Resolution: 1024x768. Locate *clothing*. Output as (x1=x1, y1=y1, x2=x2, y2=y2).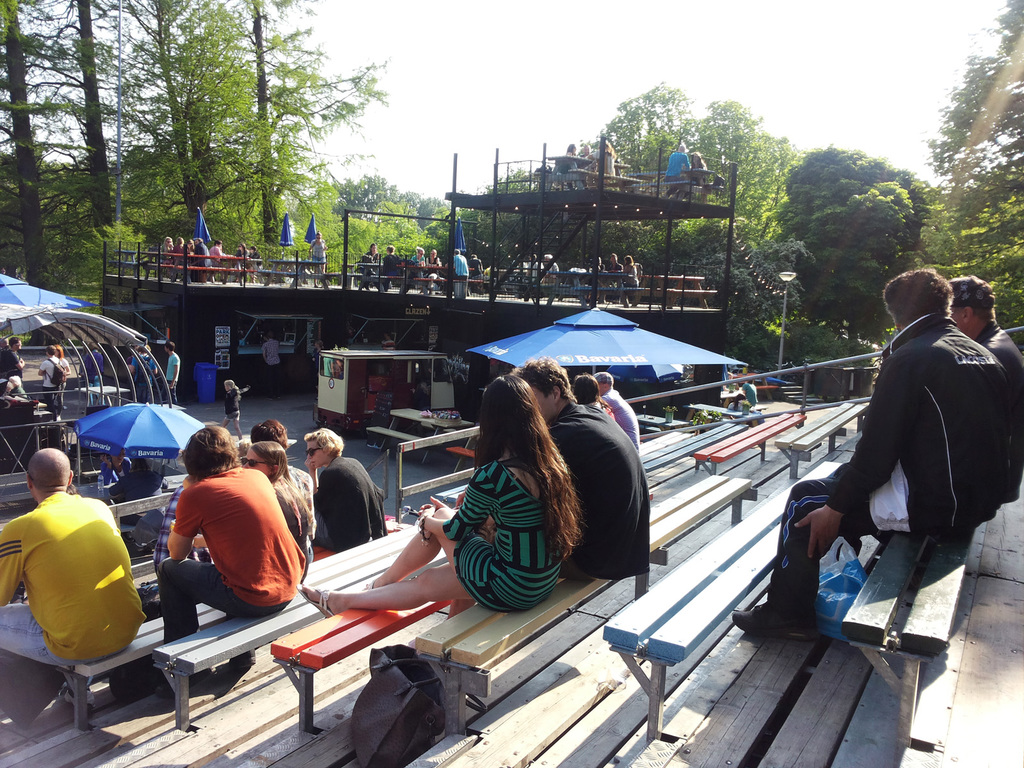
(x1=744, y1=383, x2=756, y2=401).
